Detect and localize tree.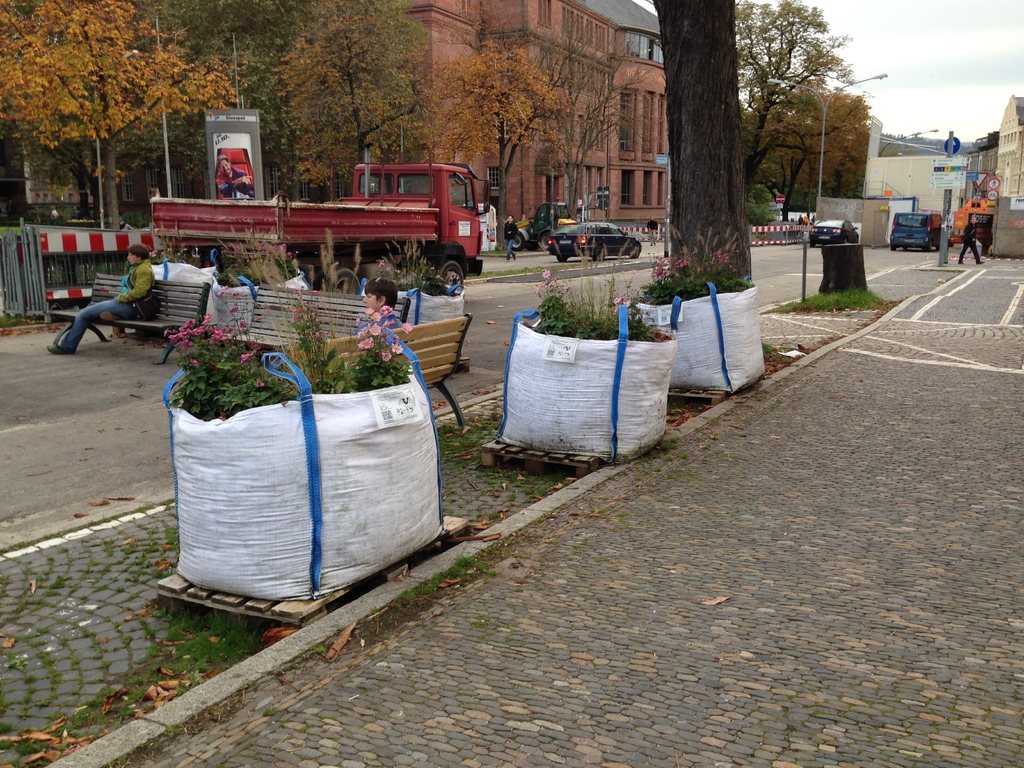
Localized at [x1=735, y1=0, x2=862, y2=196].
